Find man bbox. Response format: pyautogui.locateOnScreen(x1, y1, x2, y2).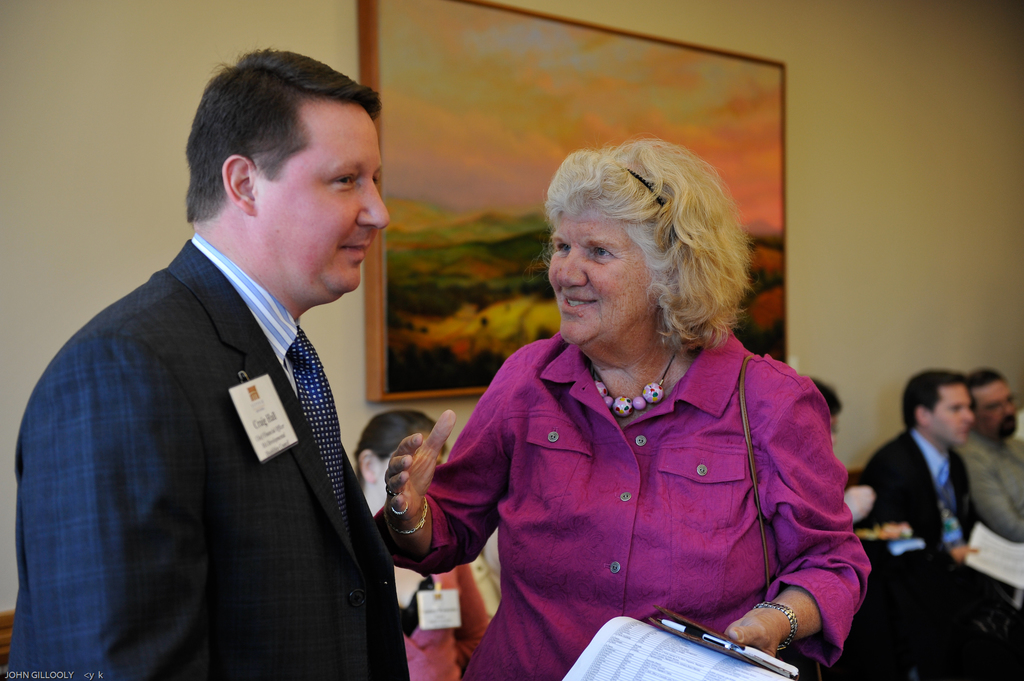
pyautogui.locateOnScreen(959, 369, 1023, 547).
